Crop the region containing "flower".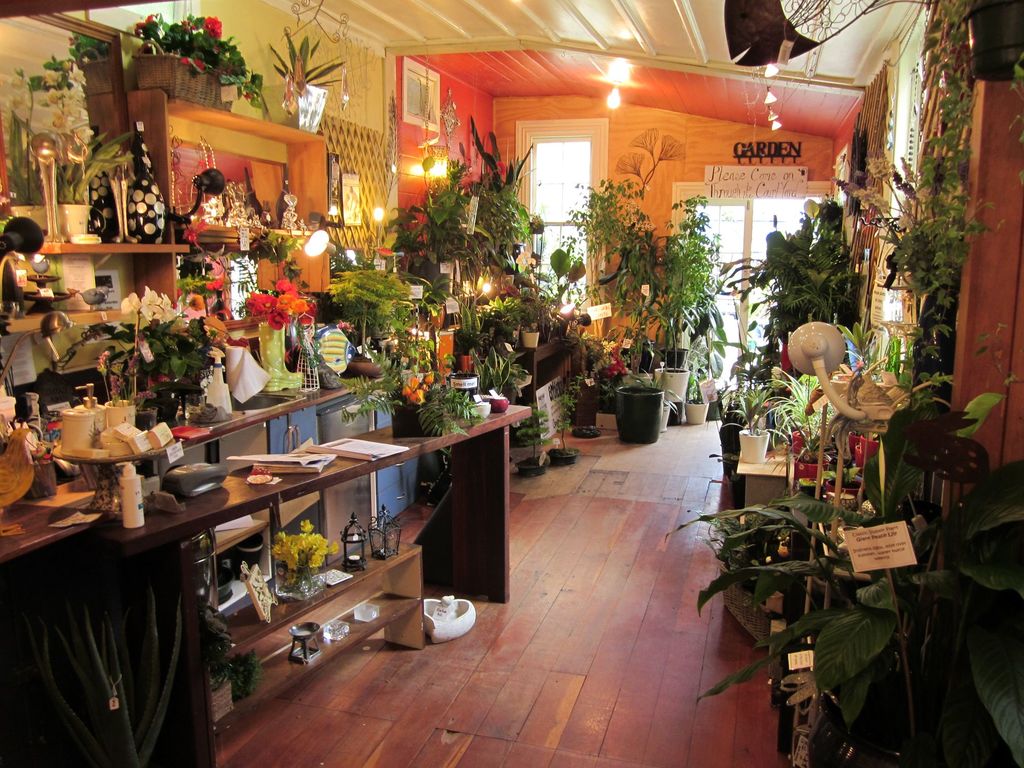
Crop region: {"left": 401, "top": 376, "right": 432, "bottom": 404}.
